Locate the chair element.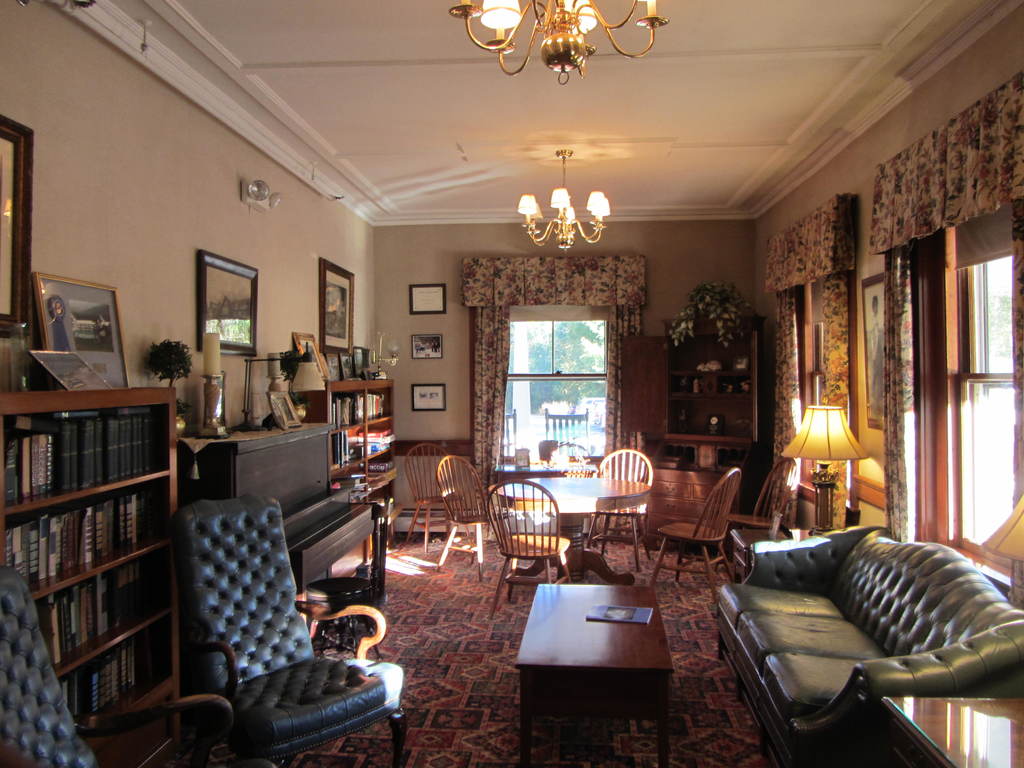
Element bbox: detection(646, 464, 742, 603).
